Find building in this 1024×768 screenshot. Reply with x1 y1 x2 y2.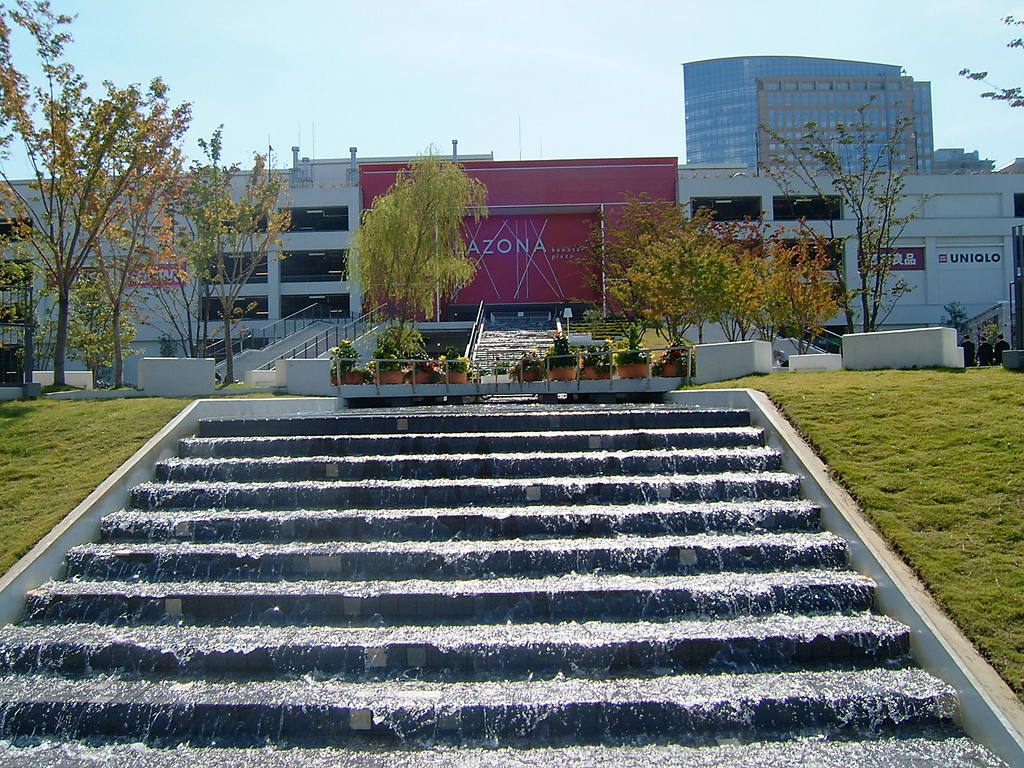
0 138 1023 387.
